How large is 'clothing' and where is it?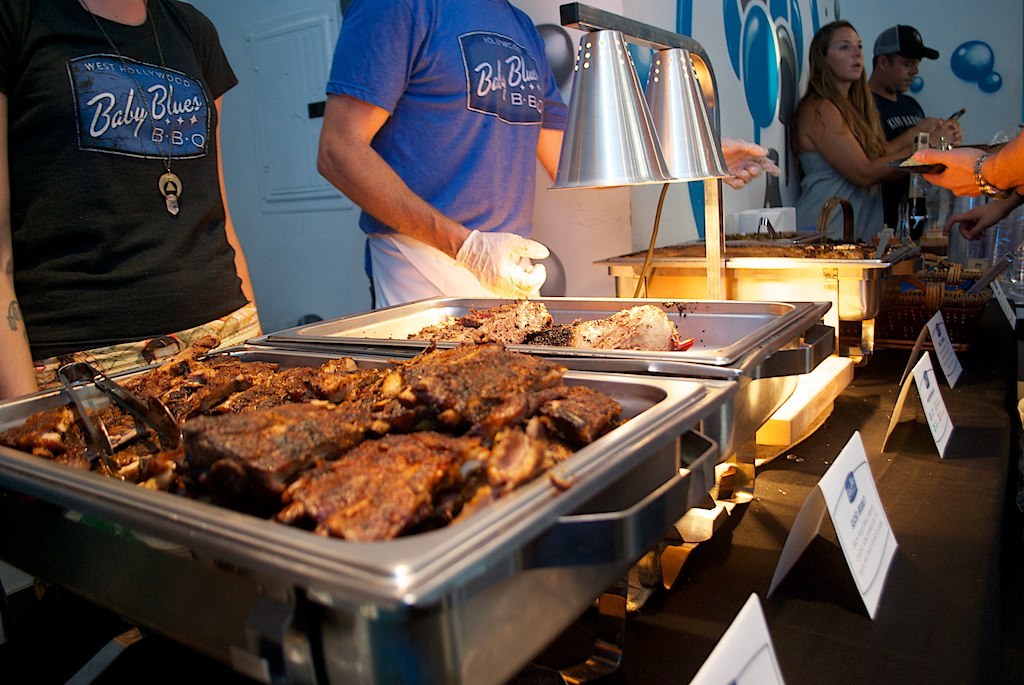
Bounding box: <box>872,89,929,230</box>.
